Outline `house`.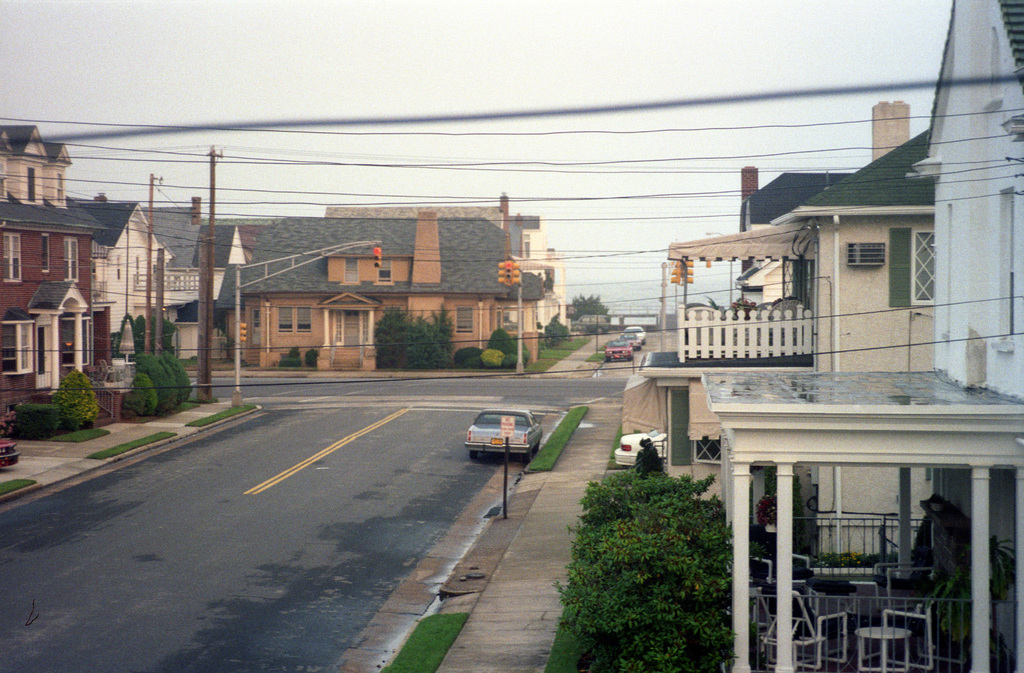
Outline: [left=141, top=203, right=548, bottom=376].
